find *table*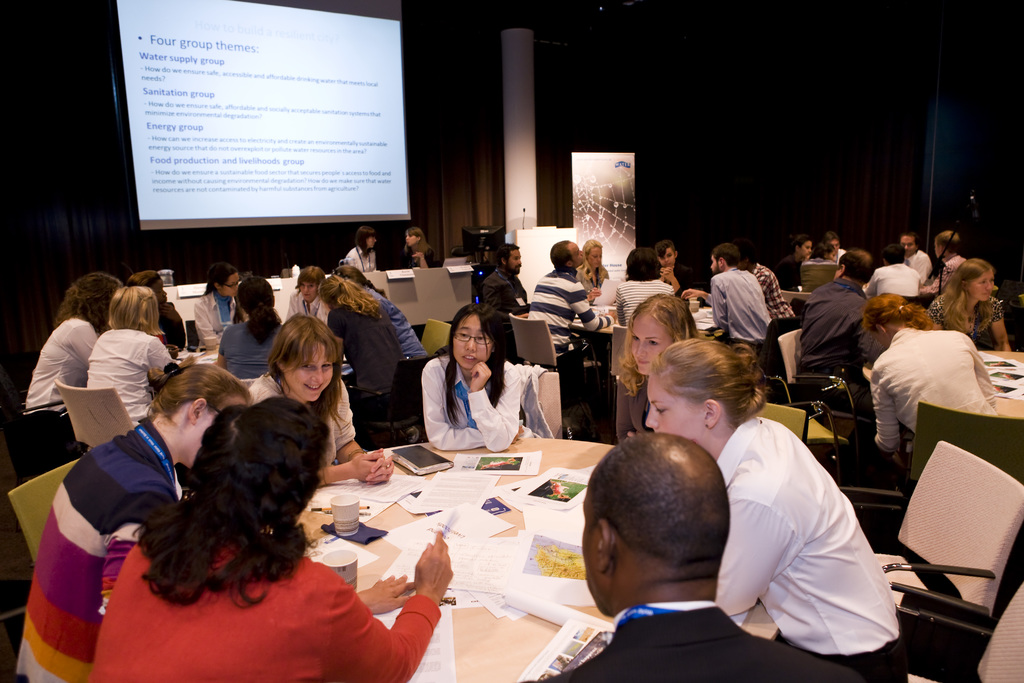
{"left": 271, "top": 424, "right": 669, "bottom": 651}
